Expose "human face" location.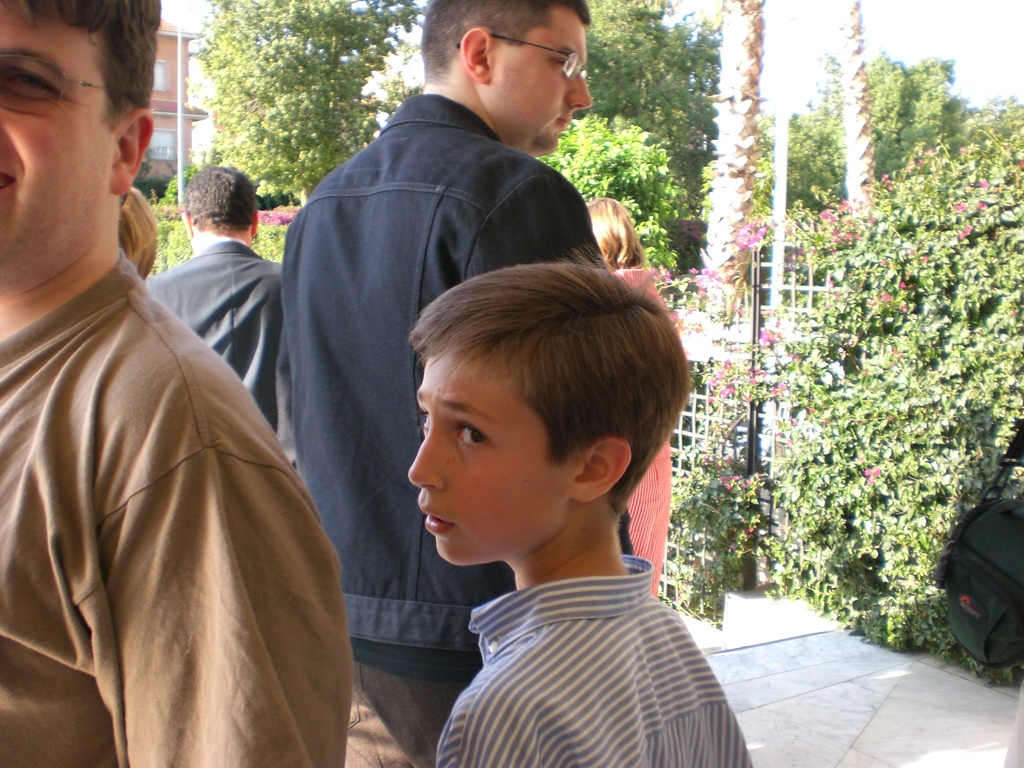
Exposed at crop(0, 3, 118, 294).
